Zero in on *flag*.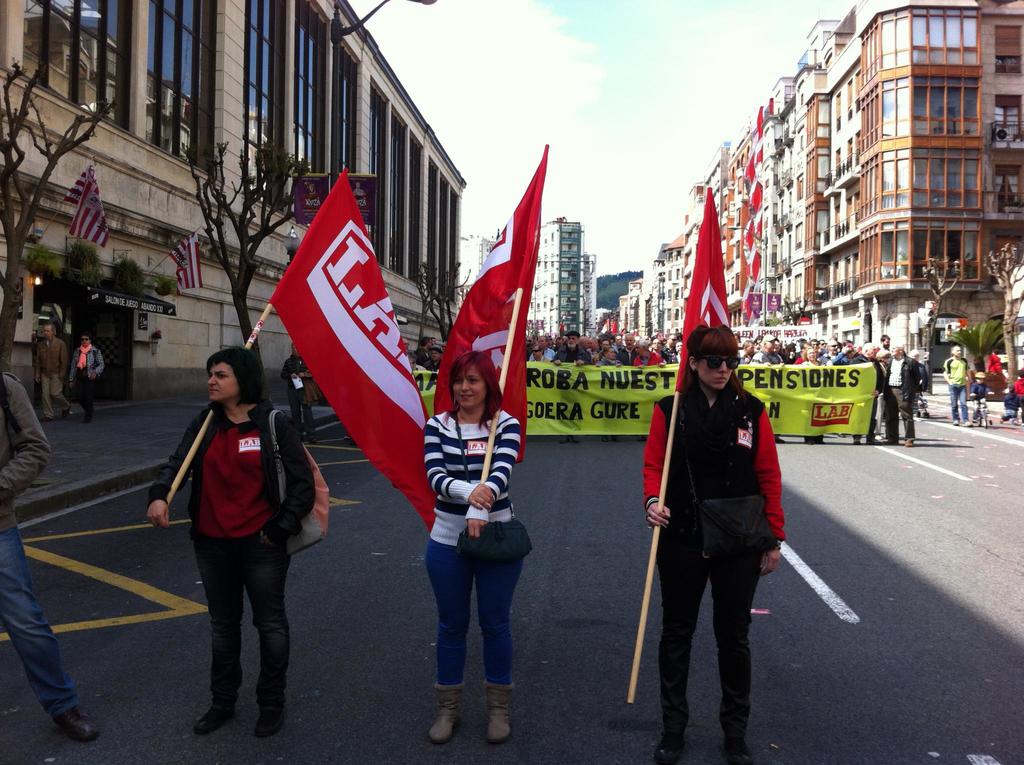
Zeroed in: <bbox>743, 252, 764, 287</bbox>.
